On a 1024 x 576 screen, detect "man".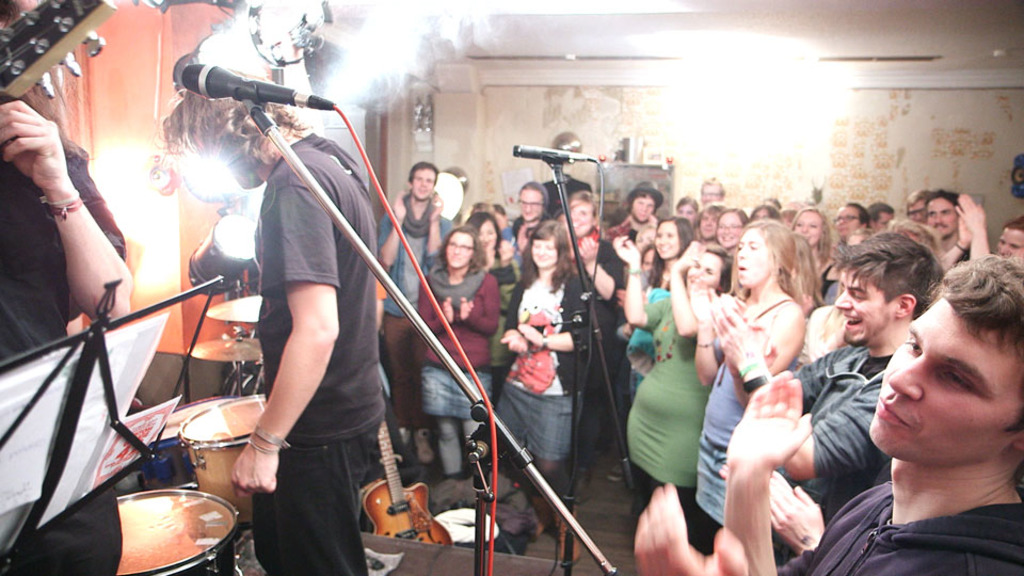
bbox=(373, 157, 452, 471).
